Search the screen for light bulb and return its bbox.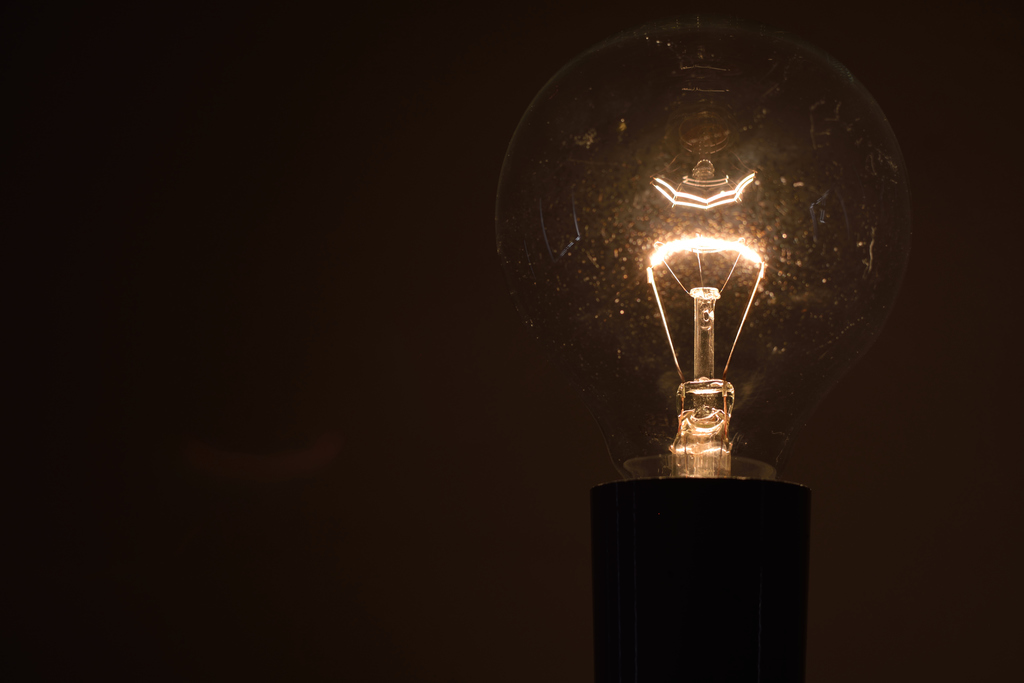
Found: rect(495, 4, 922, 527).
